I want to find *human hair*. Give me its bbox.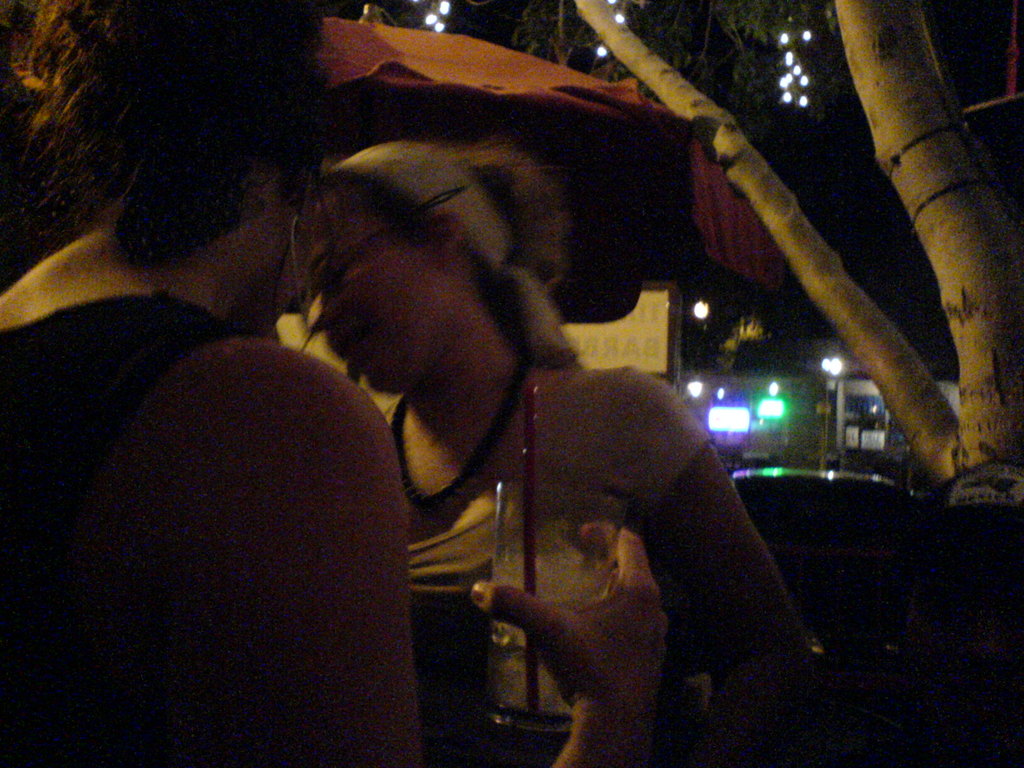
21/19/364/250.
